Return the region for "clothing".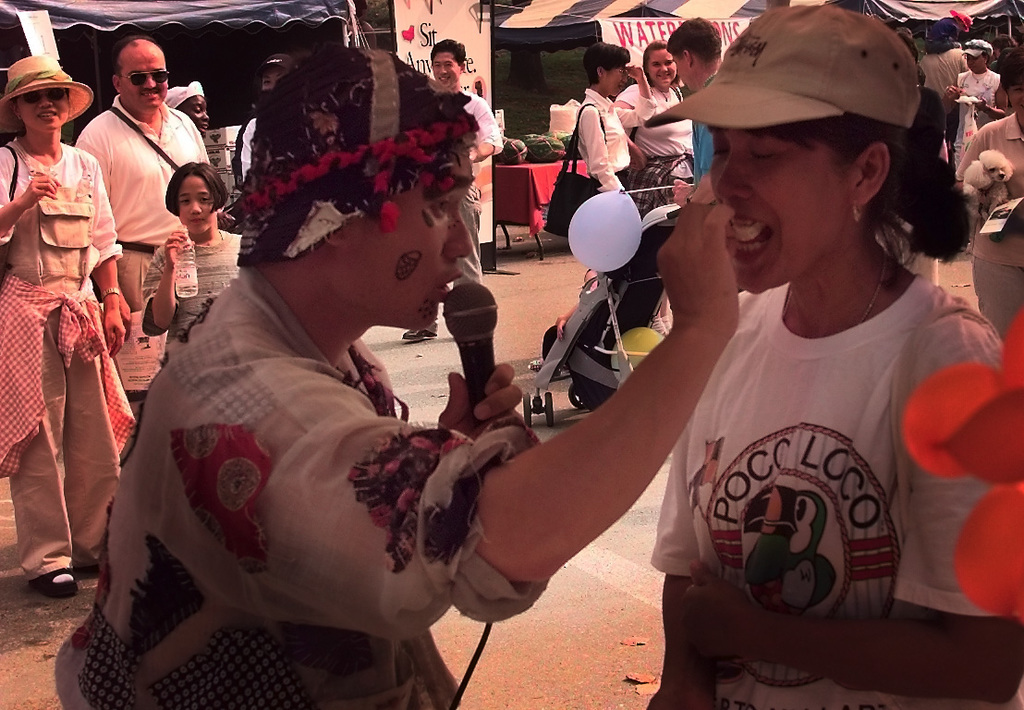
[x1=664, y1=273, x2=1021, y2=709].
